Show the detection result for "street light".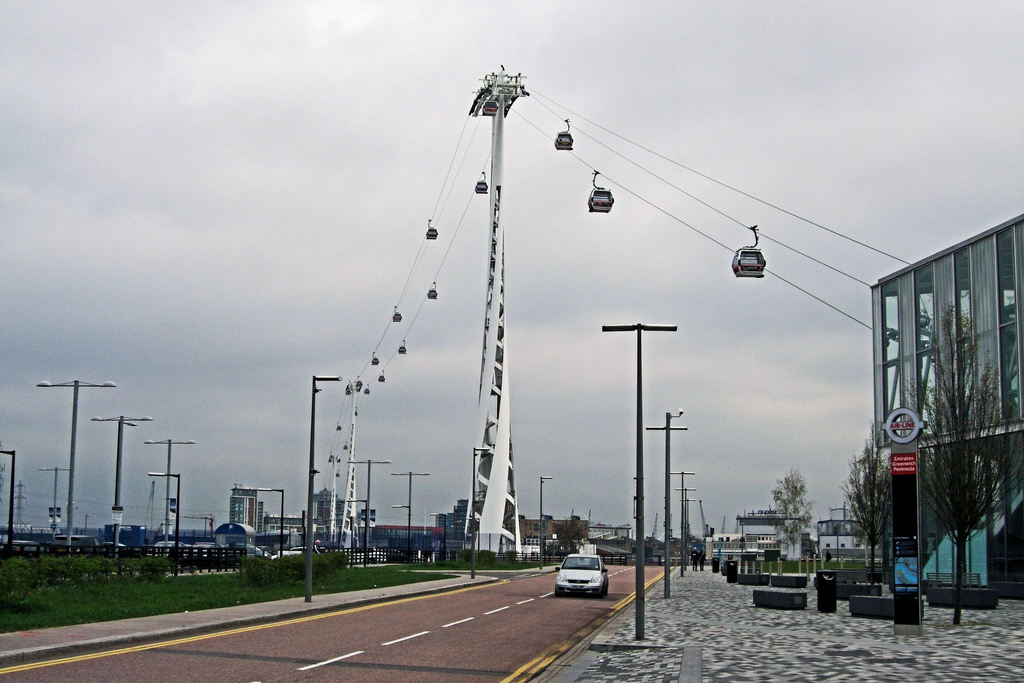
{"x1": 342, "y1": 459, "x2": 392, "y2": 569}.
